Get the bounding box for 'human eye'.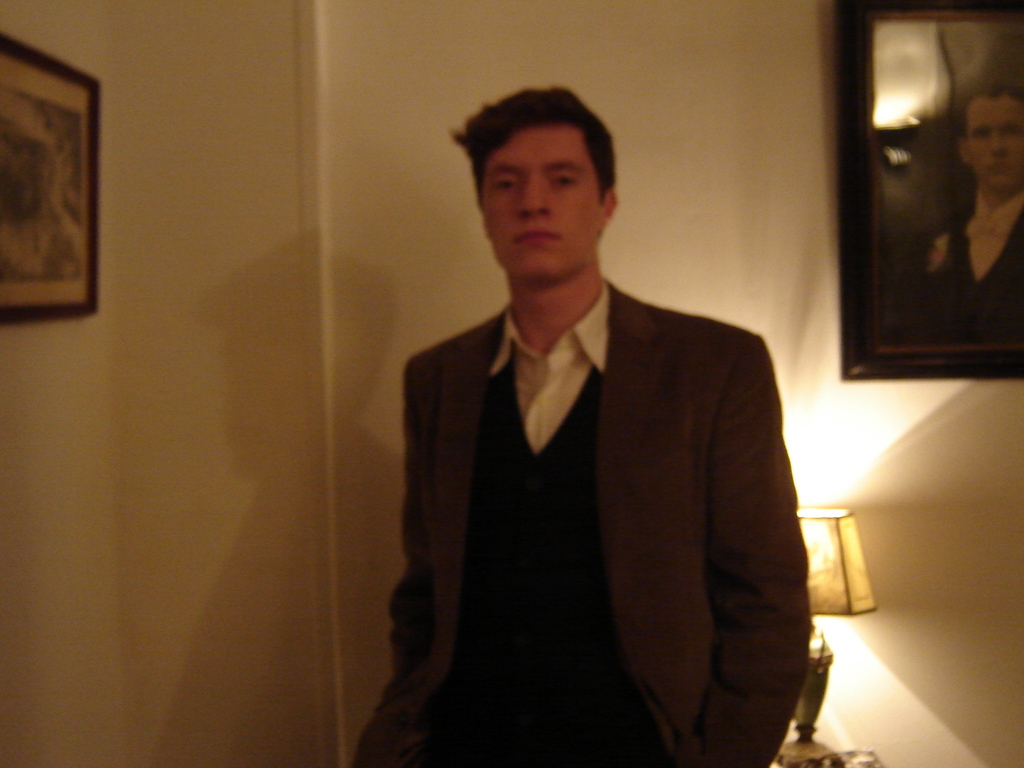
(483, 173, 521, 198).
